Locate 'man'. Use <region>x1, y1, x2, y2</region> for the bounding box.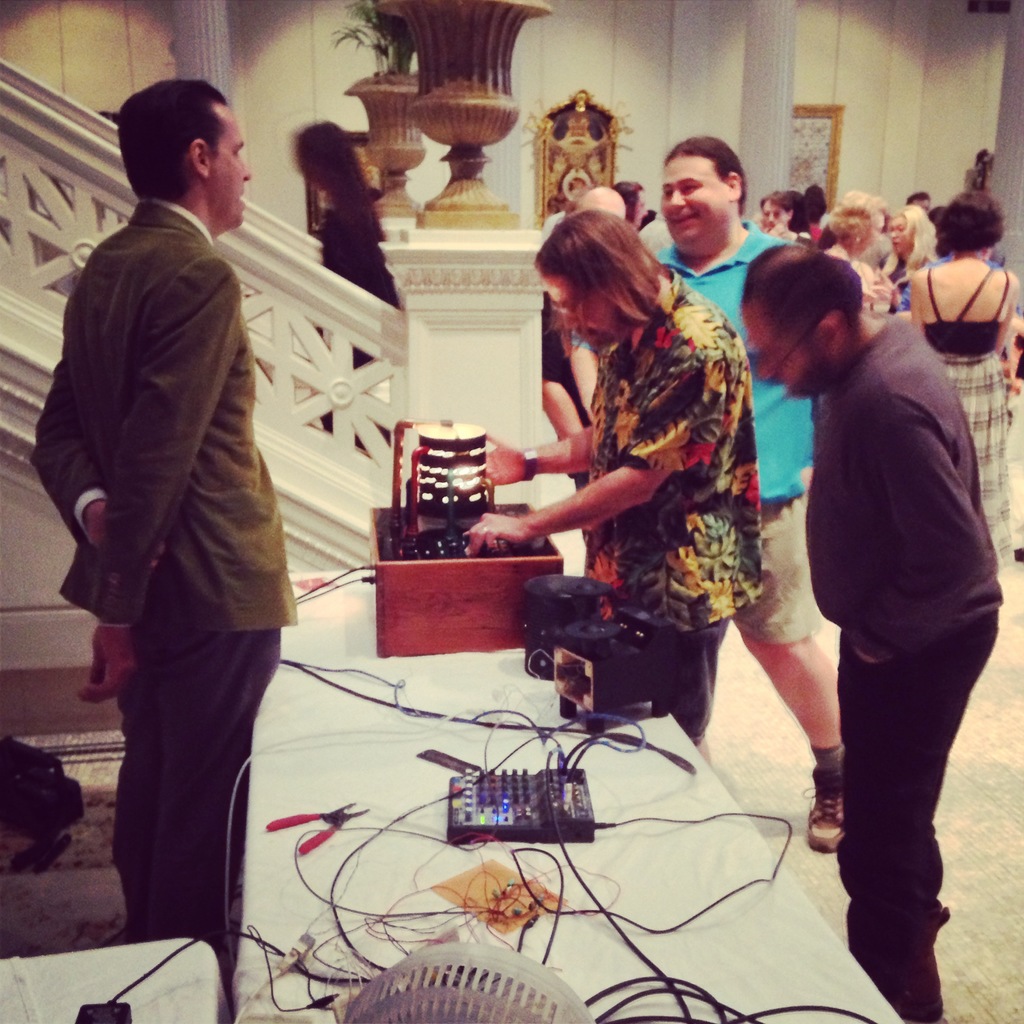
<region>743, 239, 1005, 1023</region>.
